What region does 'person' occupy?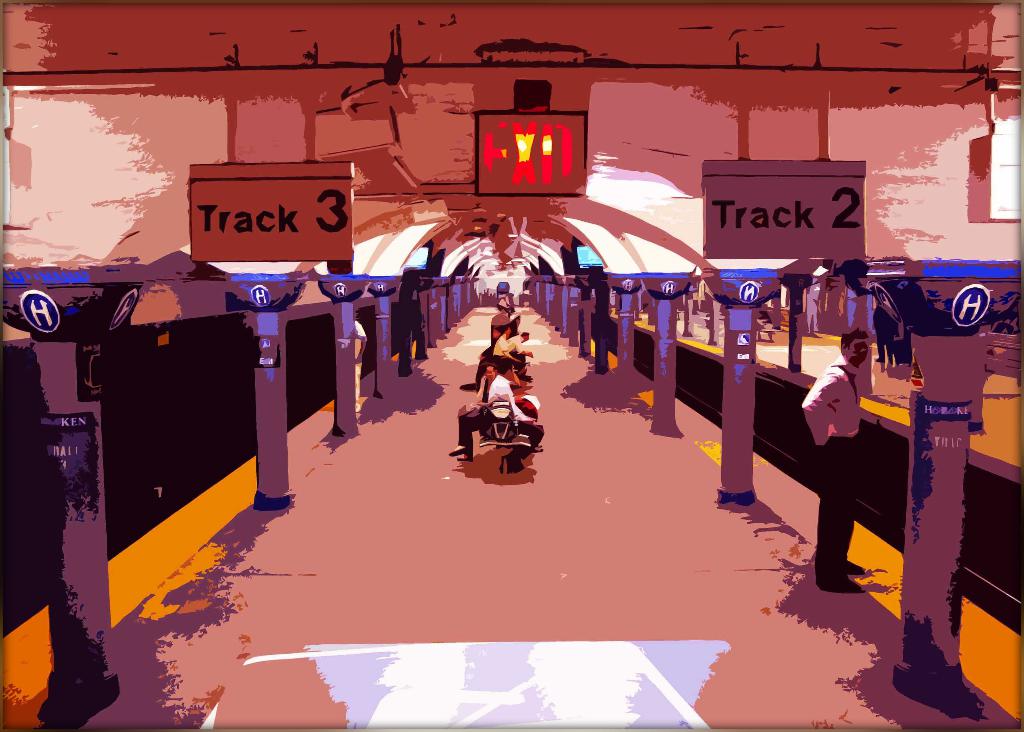
(x1=502, y1=325, x2=532, y2=360).
